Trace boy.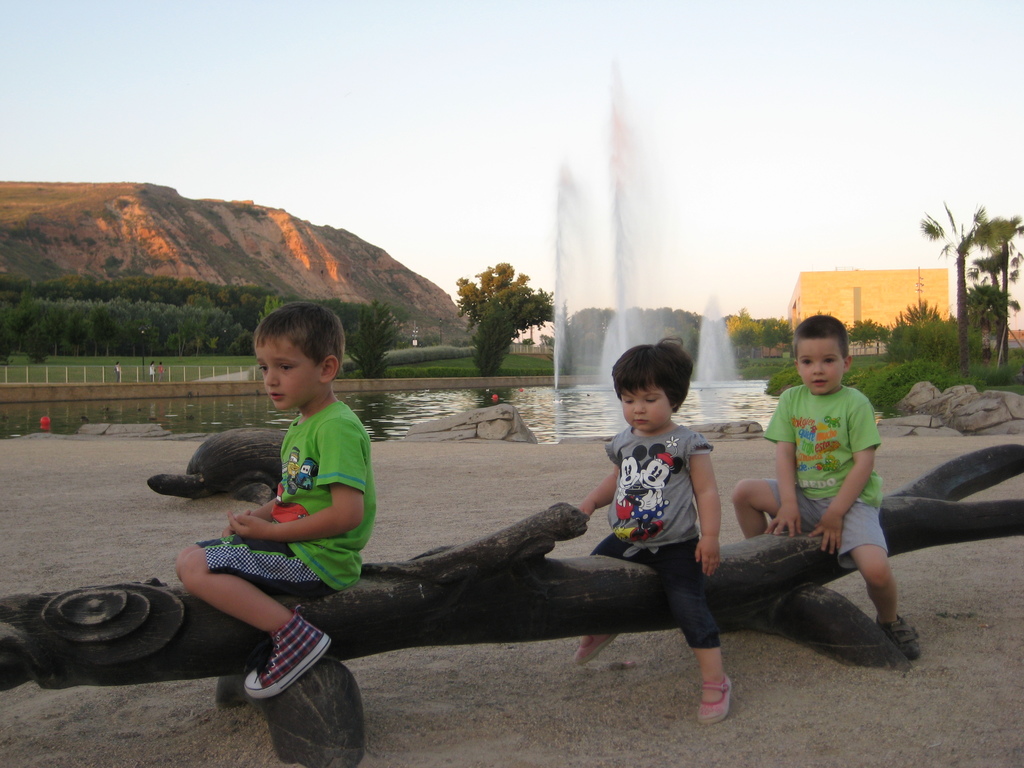
Traced to (730,312,925,641).
